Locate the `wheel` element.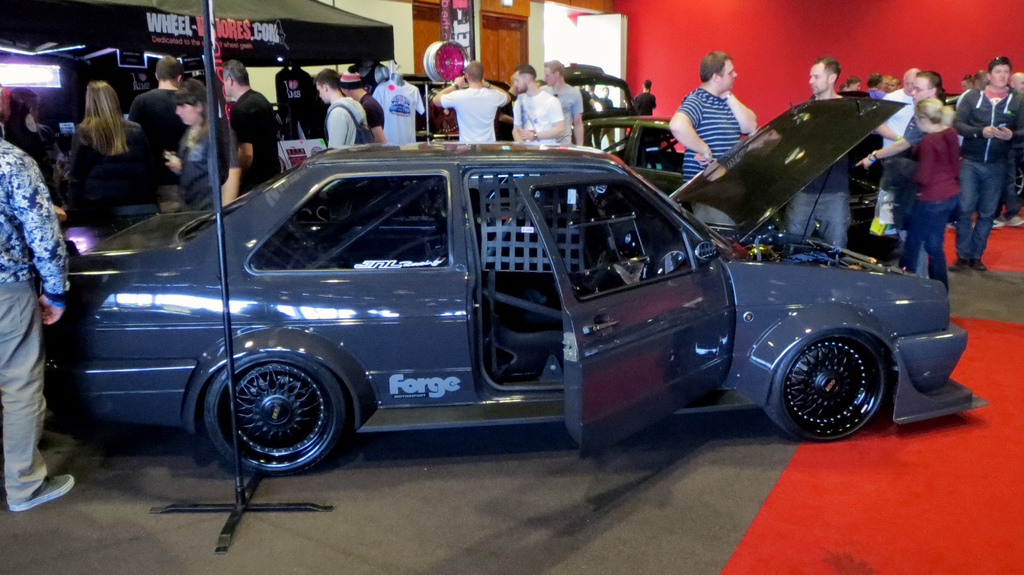
Element bbox: crop(200, 359, 357, 478).
